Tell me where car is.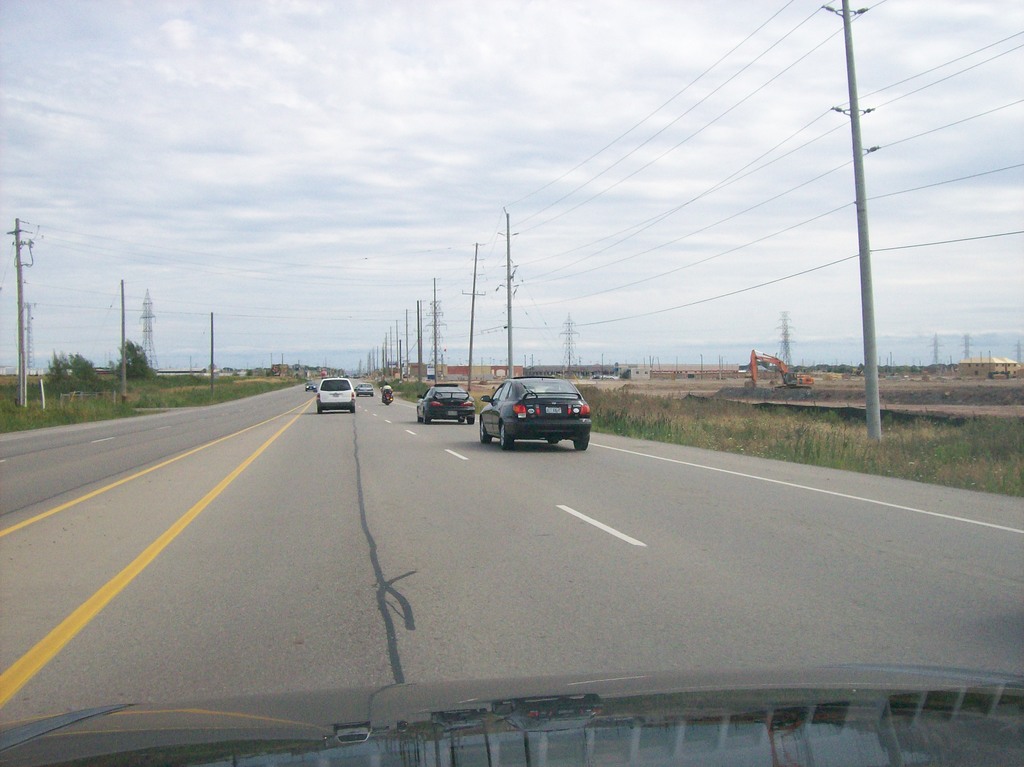
car is at 302/379/318/391.
